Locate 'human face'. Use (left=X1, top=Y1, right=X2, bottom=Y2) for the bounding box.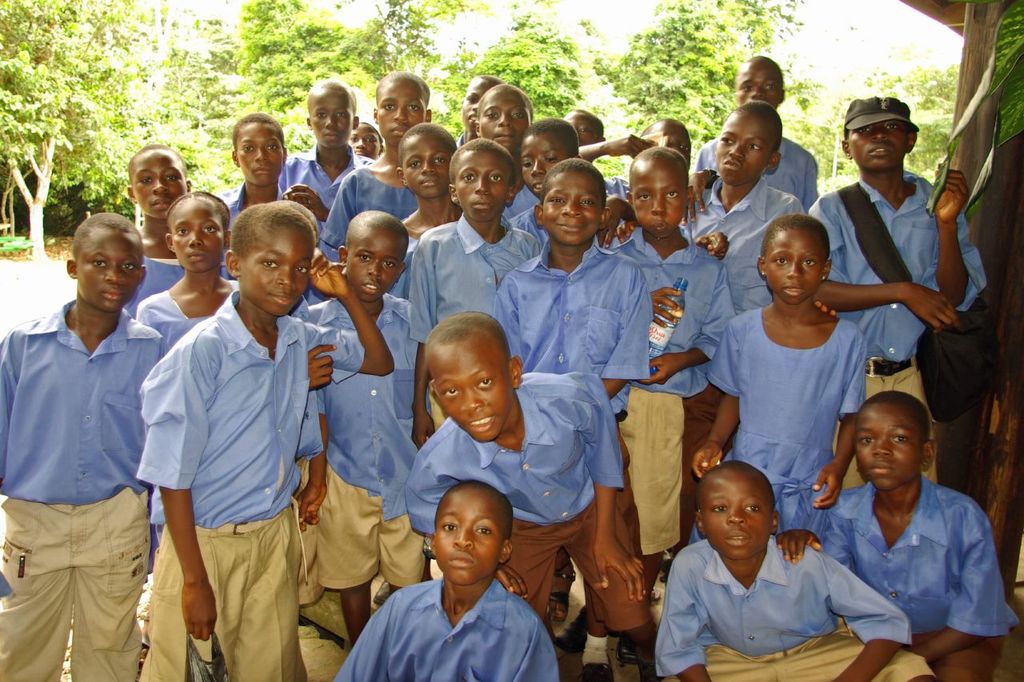
(left=171, top=202, right=230, bottom=272).
